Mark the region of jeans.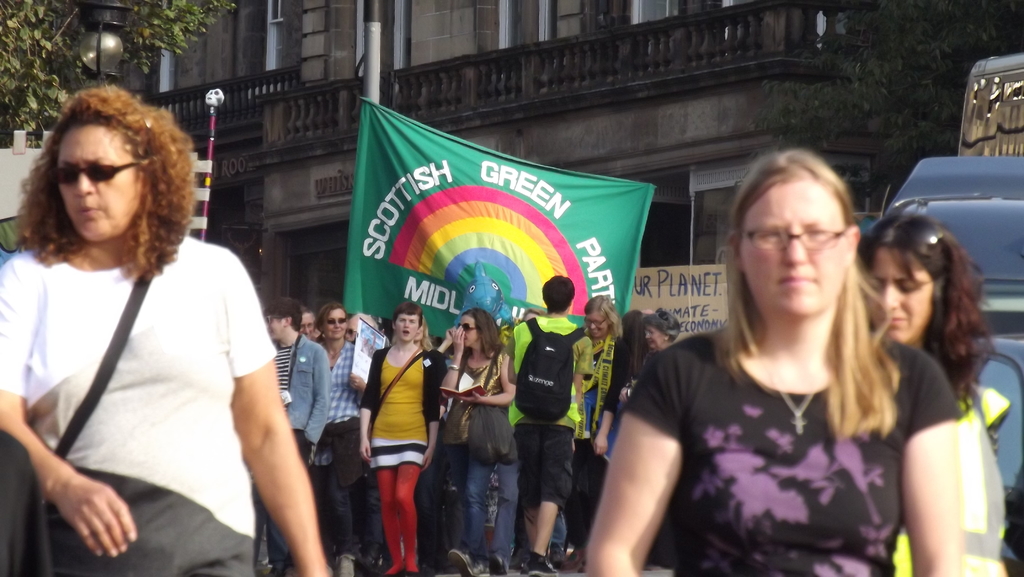
Region: crop(467, 448, 518, 558).
